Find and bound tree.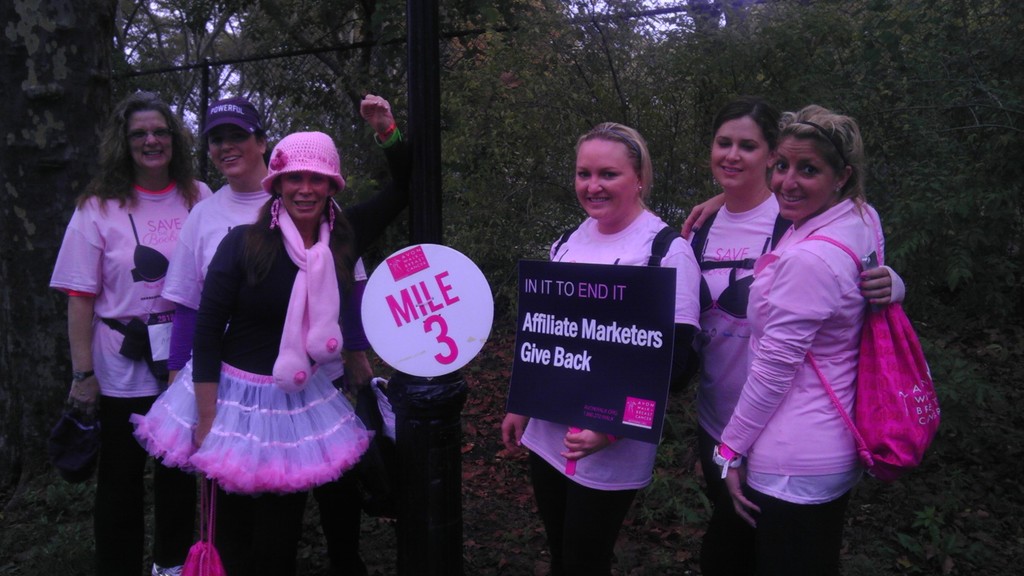
Bound: <bbox>193, 0, 349, 149</bbox>.
